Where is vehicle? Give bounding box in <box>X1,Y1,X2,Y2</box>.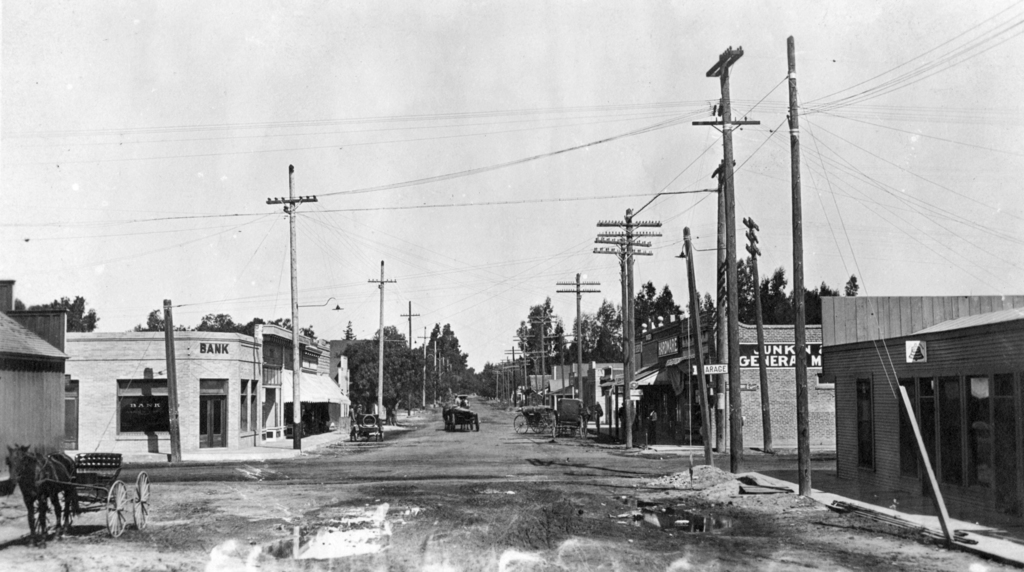
<box>349,411,387,441</box>.
